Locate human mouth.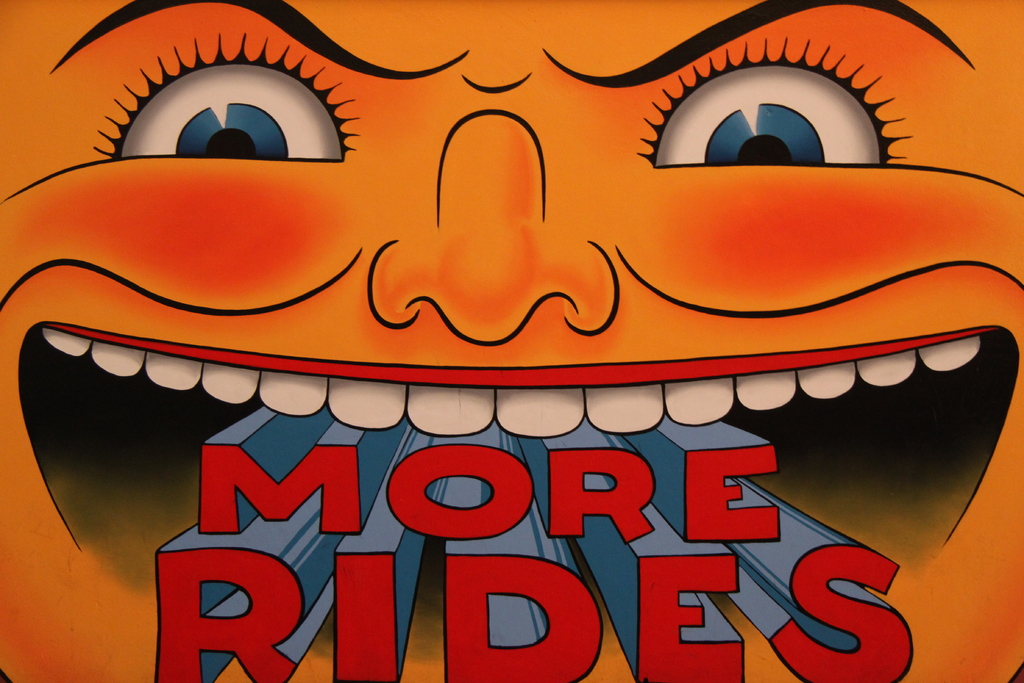
Bounding box: left=0, top=299, right=1023, bottom=682.
